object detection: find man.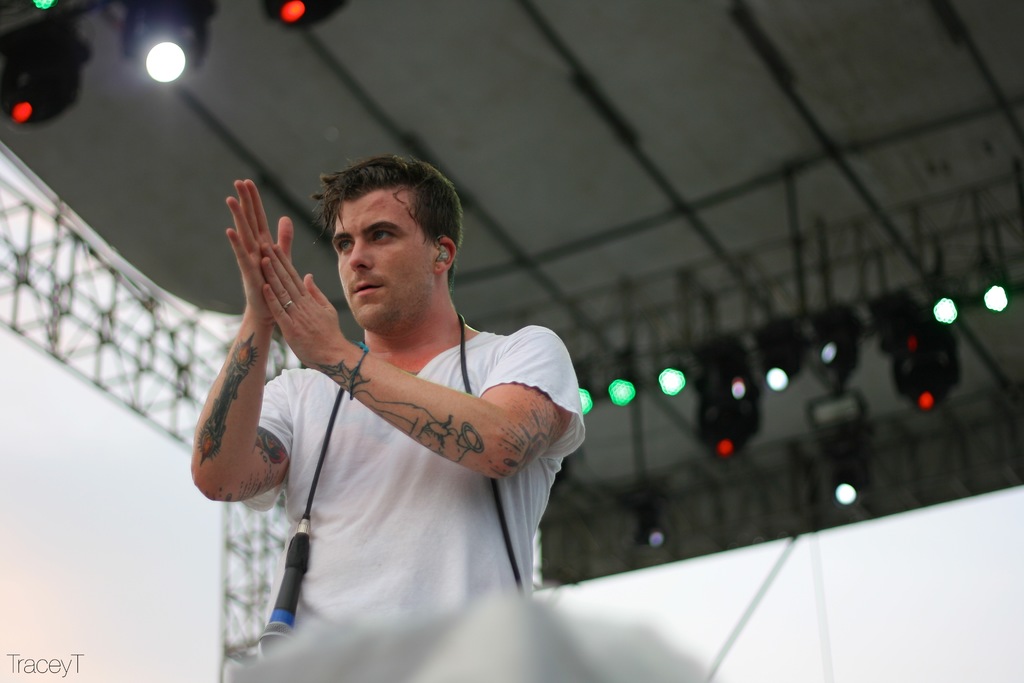
Rect(188, 140, 618, 653).
